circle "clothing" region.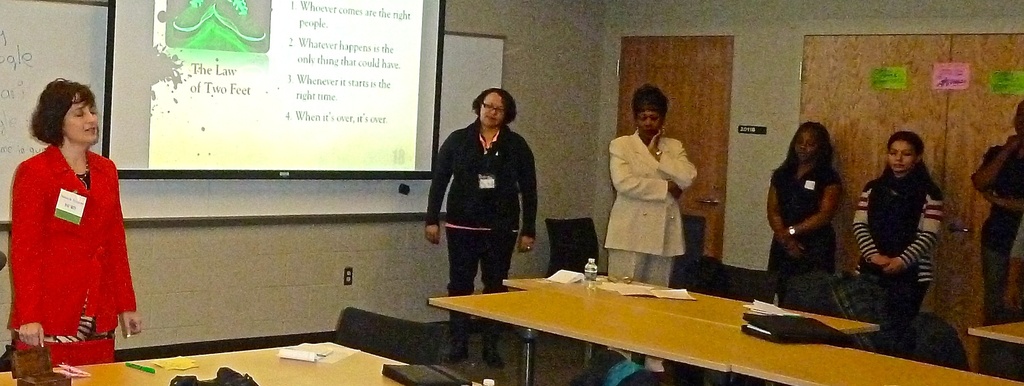
Region: rect(431, 119, 550, 230).
